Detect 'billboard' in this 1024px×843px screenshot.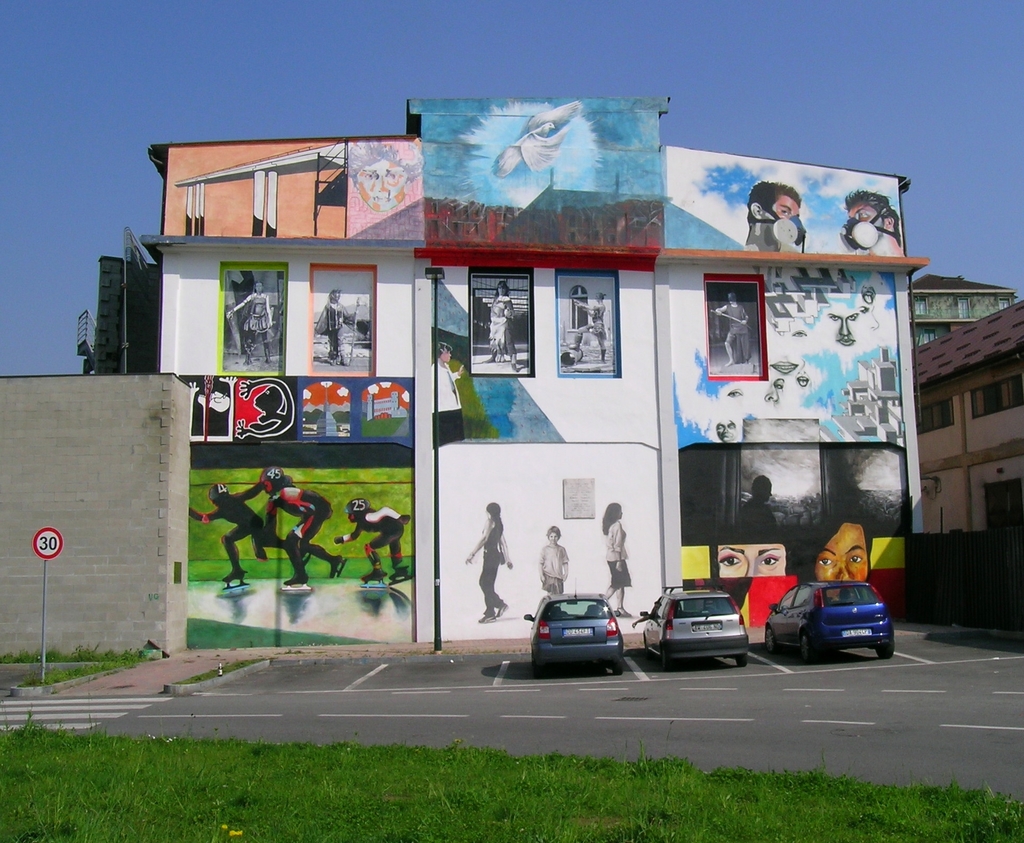
Detection: 648,145,908,257.
